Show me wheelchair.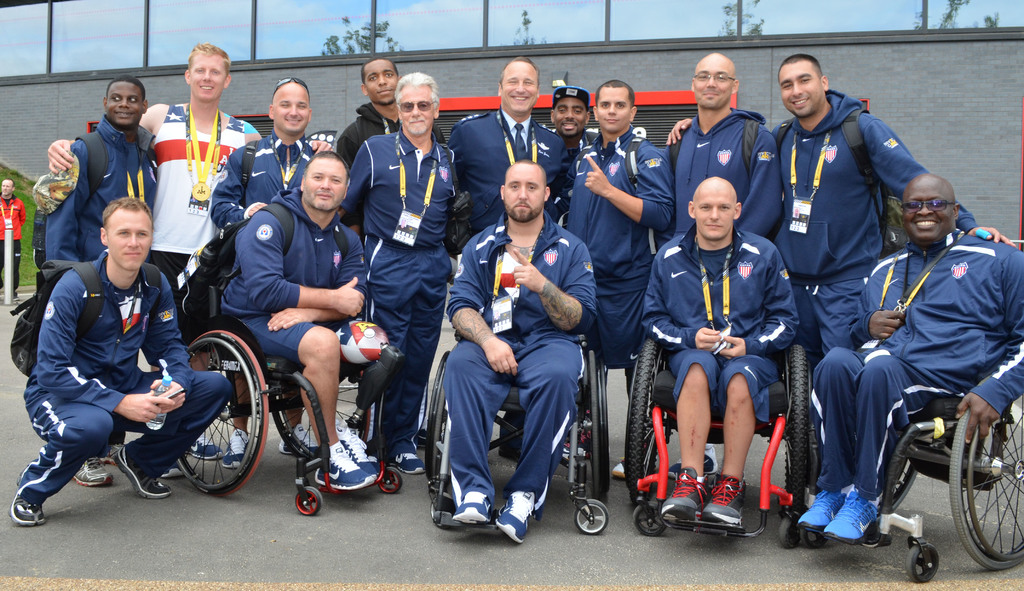
wheelchair is here: 174/284/404/516.
